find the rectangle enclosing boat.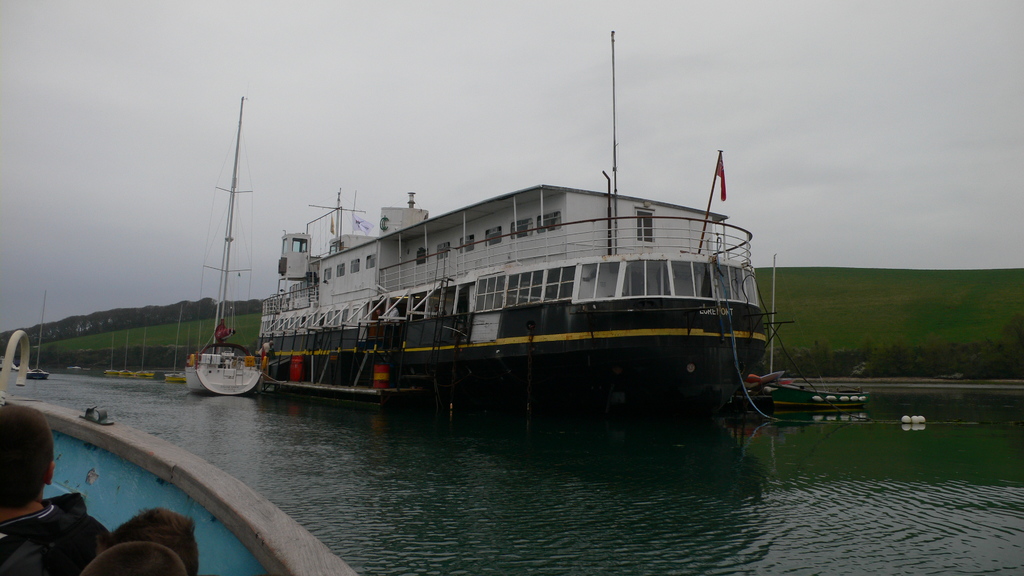
select_region(134, 325, 156, 375).
